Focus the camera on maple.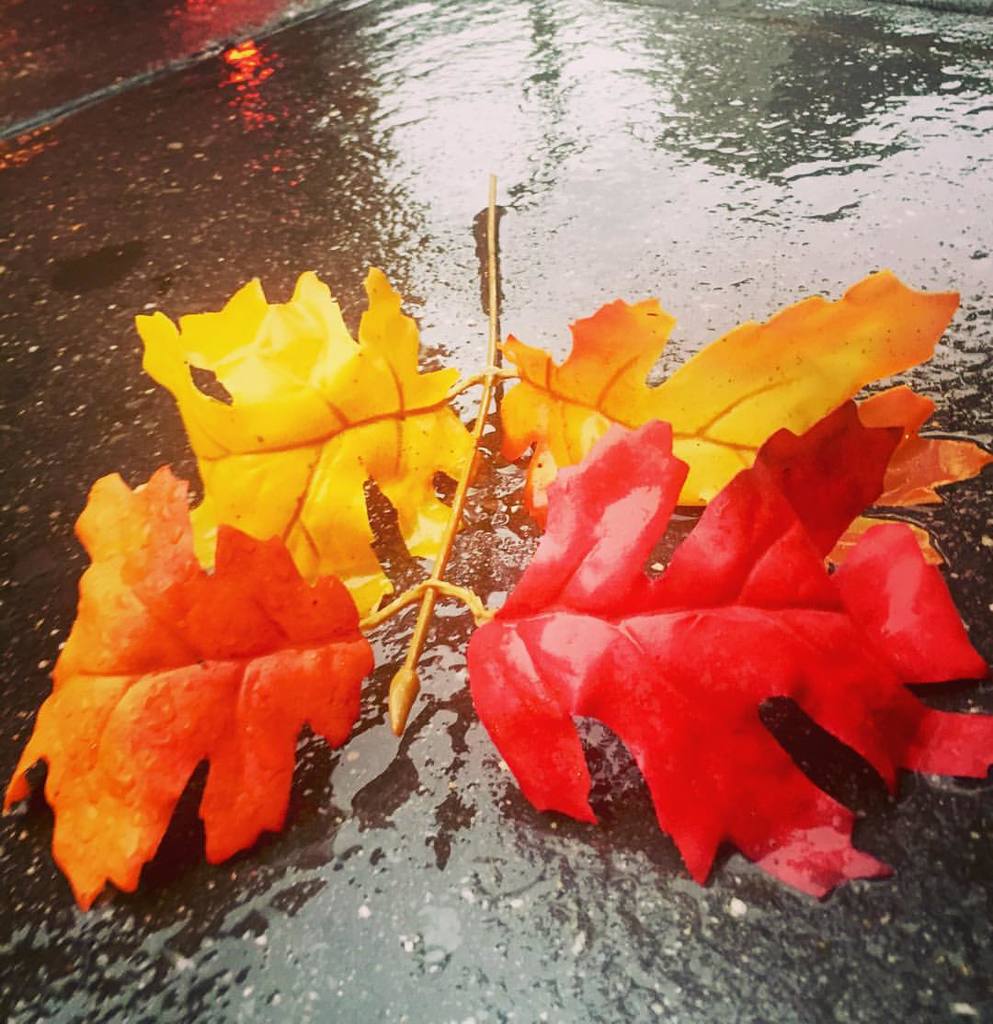
Focus region: 56, 132, 930, 977.
